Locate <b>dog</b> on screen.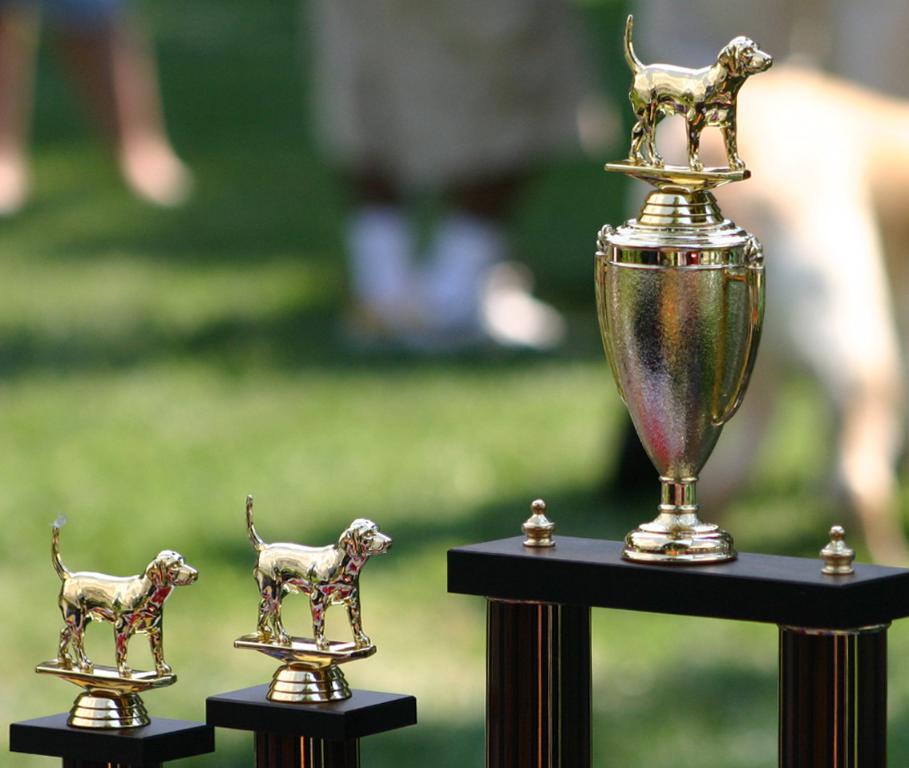
On screen at [x1=624, y1=14, x2=773, y2=170].
